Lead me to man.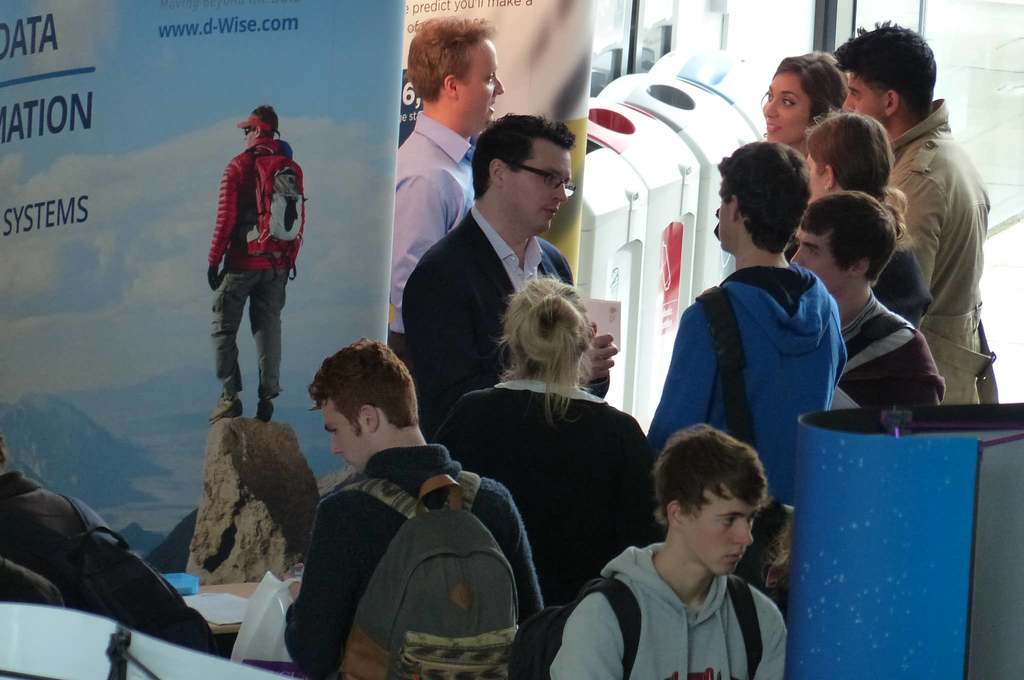
Lead to bbox(508, 421, 789, 679).
